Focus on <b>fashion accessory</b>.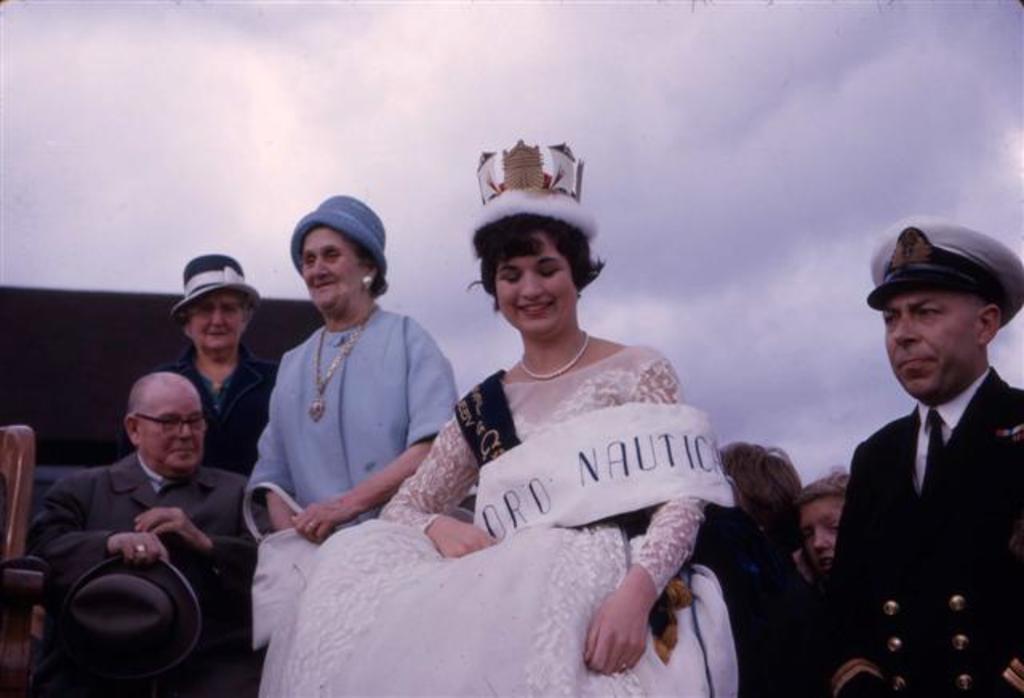
Focused at Rect(168, 253, 261, 320).
